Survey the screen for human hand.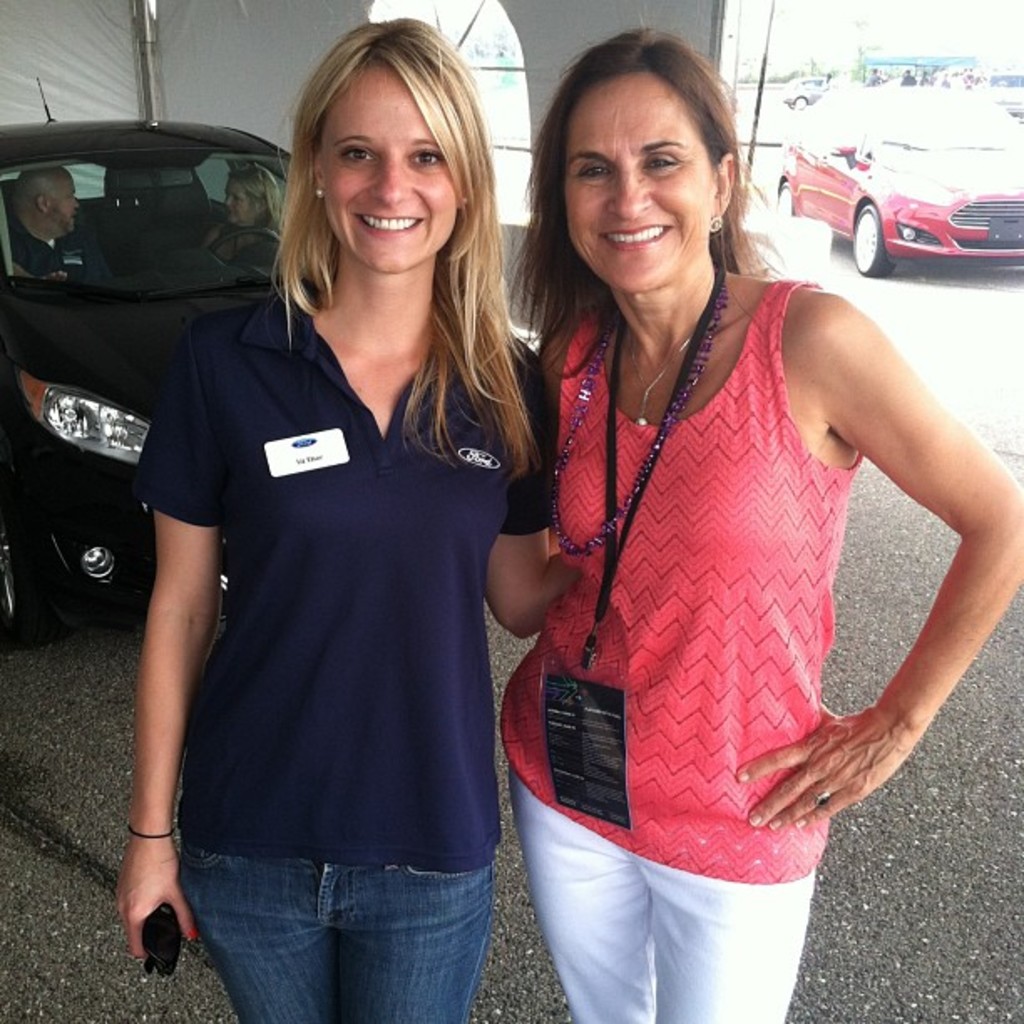
Survey found: (109, 835, 201, 962).
